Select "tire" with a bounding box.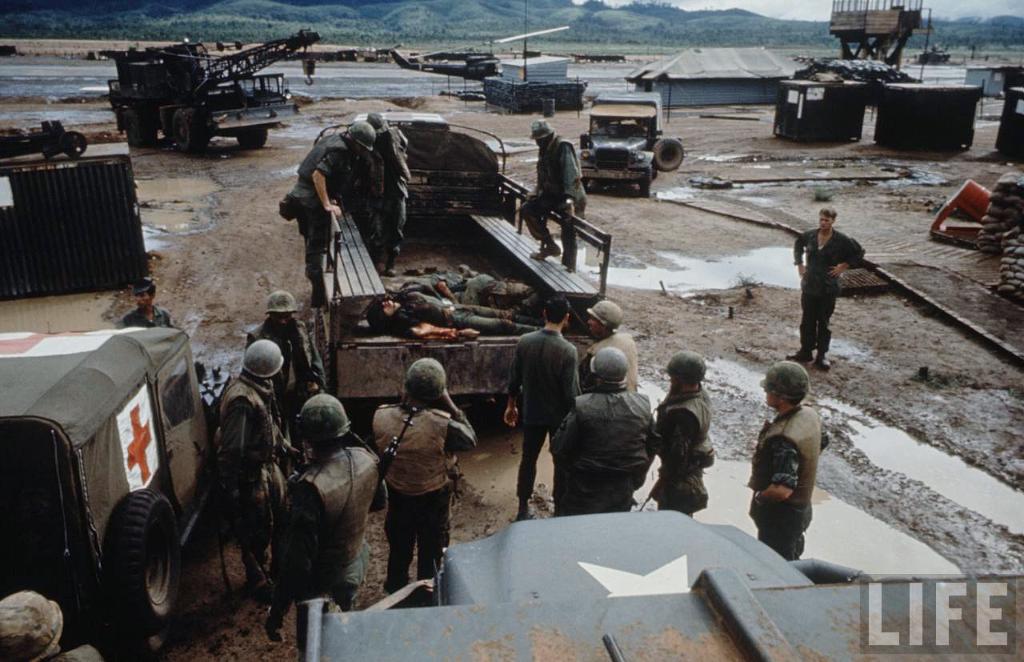
(314, 345, 330, 389).
